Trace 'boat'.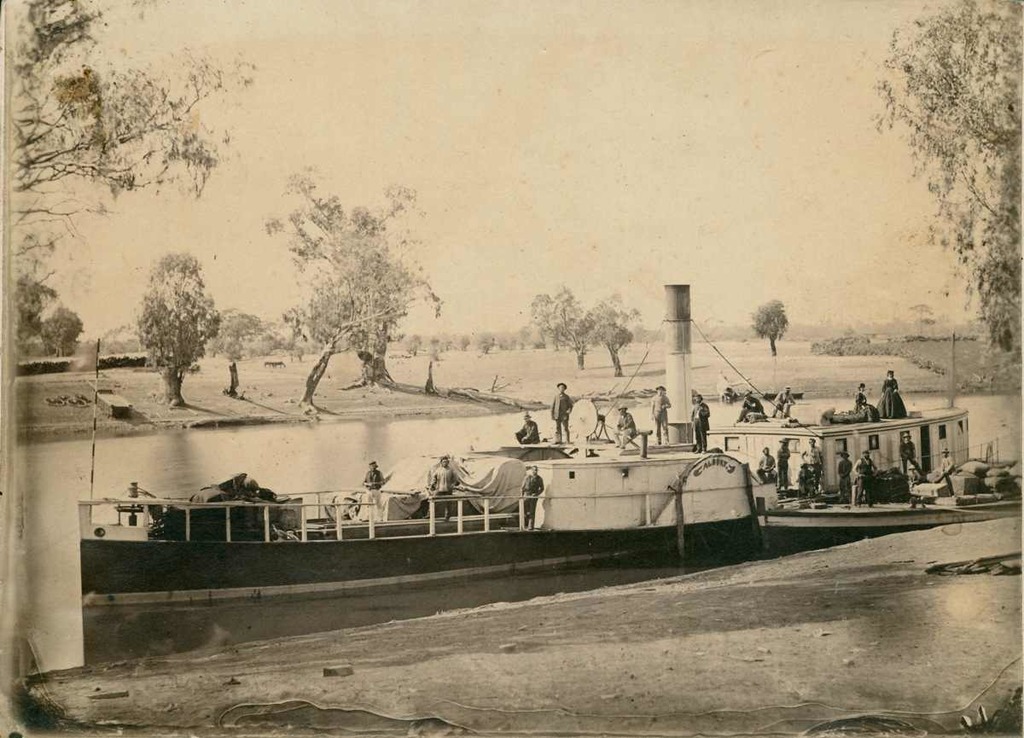
Traced to 69 286 969 610.
